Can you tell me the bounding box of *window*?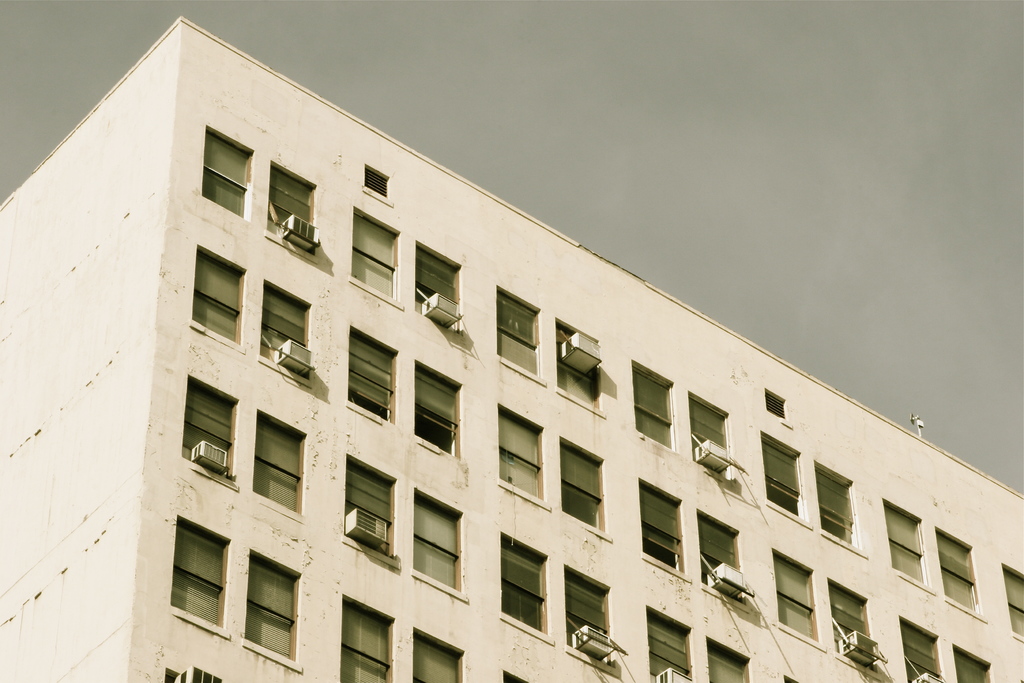
box=[496, 402, 543, 504].
